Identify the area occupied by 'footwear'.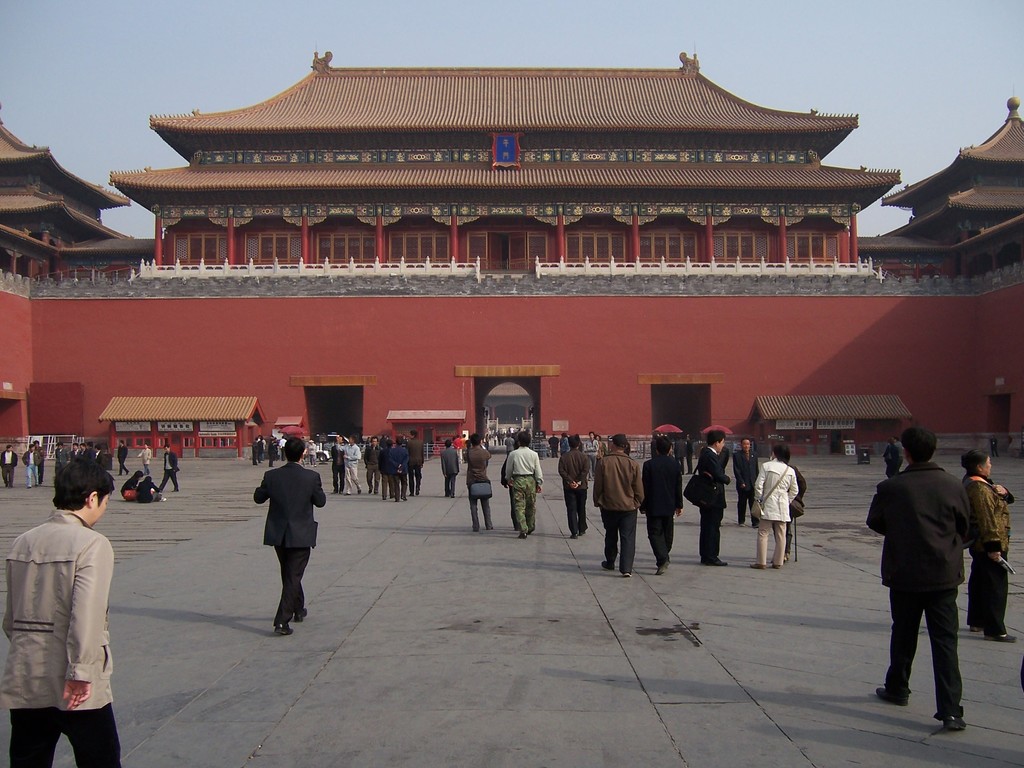
Area: 654 557 671 575.
